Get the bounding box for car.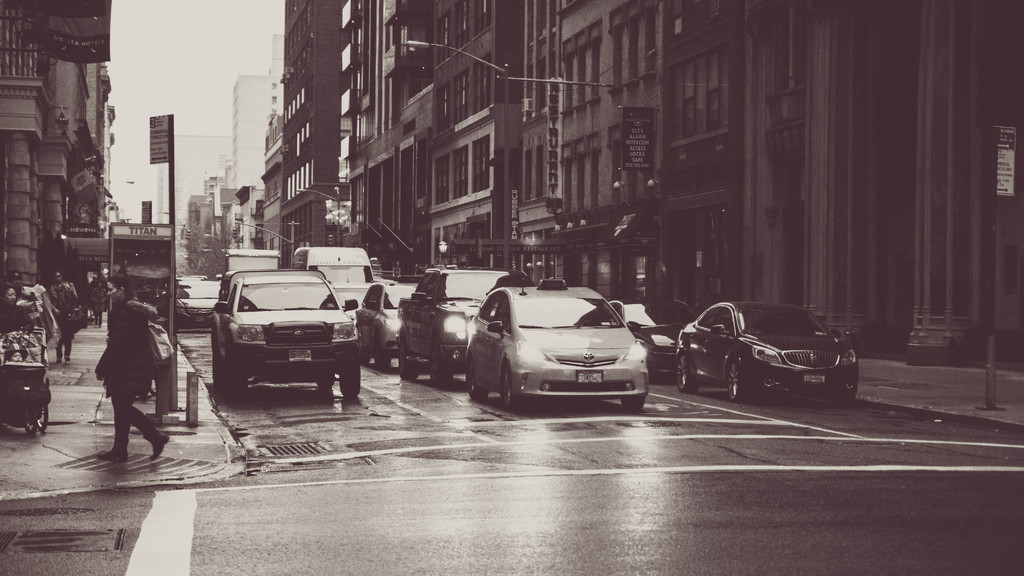
locate(610, 292, 700, 382).
